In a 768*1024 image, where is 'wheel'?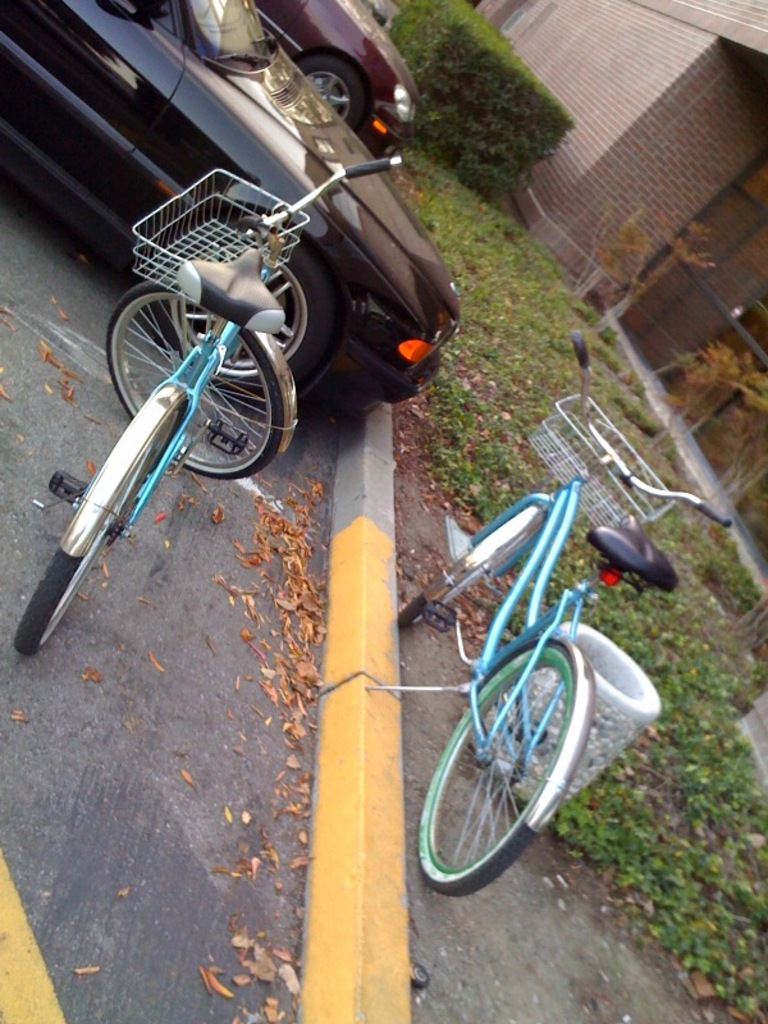
box(297, 55, 364, 131).
